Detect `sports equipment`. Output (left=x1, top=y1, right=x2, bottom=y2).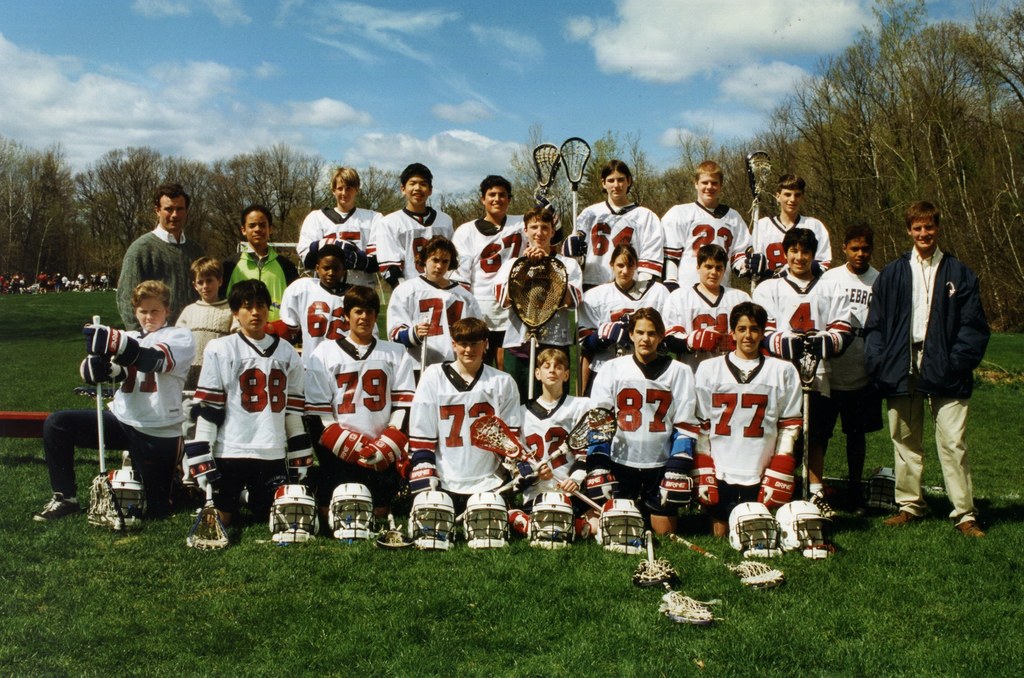
(left=76, top=348, right=121, bottom=388).
